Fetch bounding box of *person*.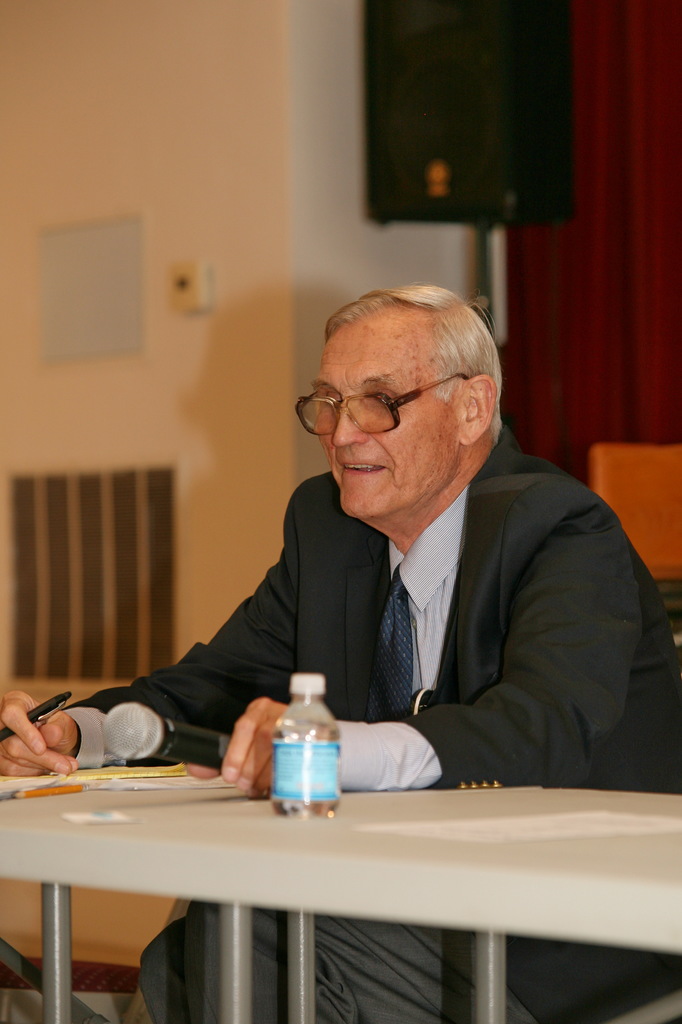
Bbox: Rect(0, 281, 681, 1023).
